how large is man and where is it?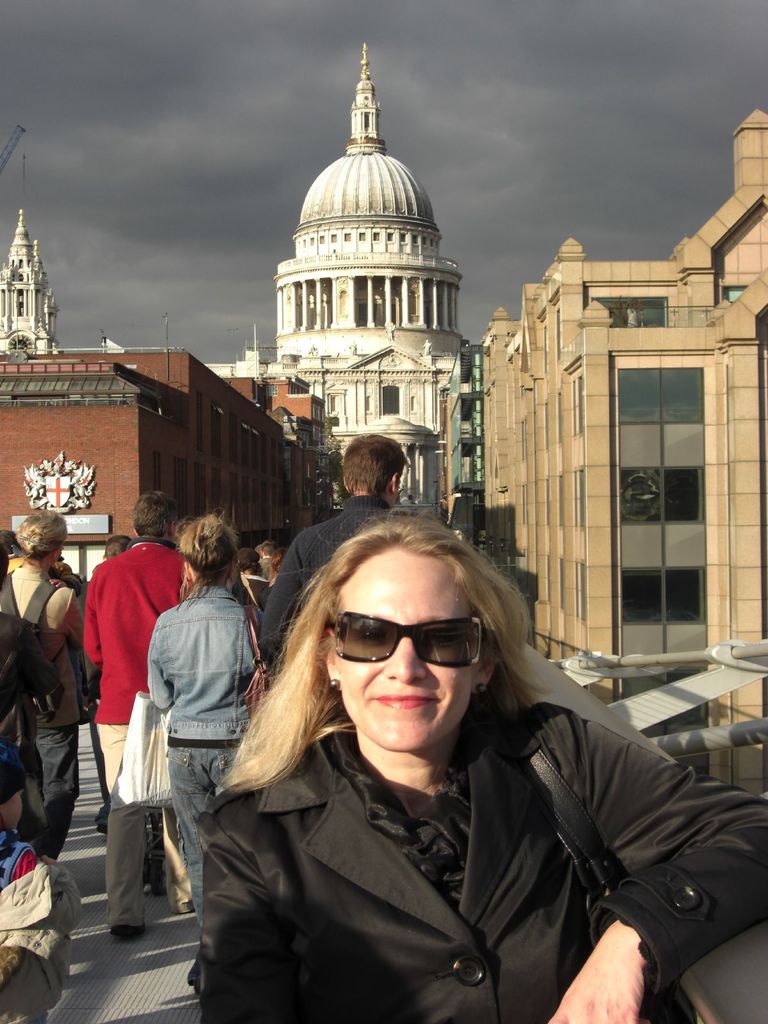
Bounding box: (258, 433, 413, 671).
